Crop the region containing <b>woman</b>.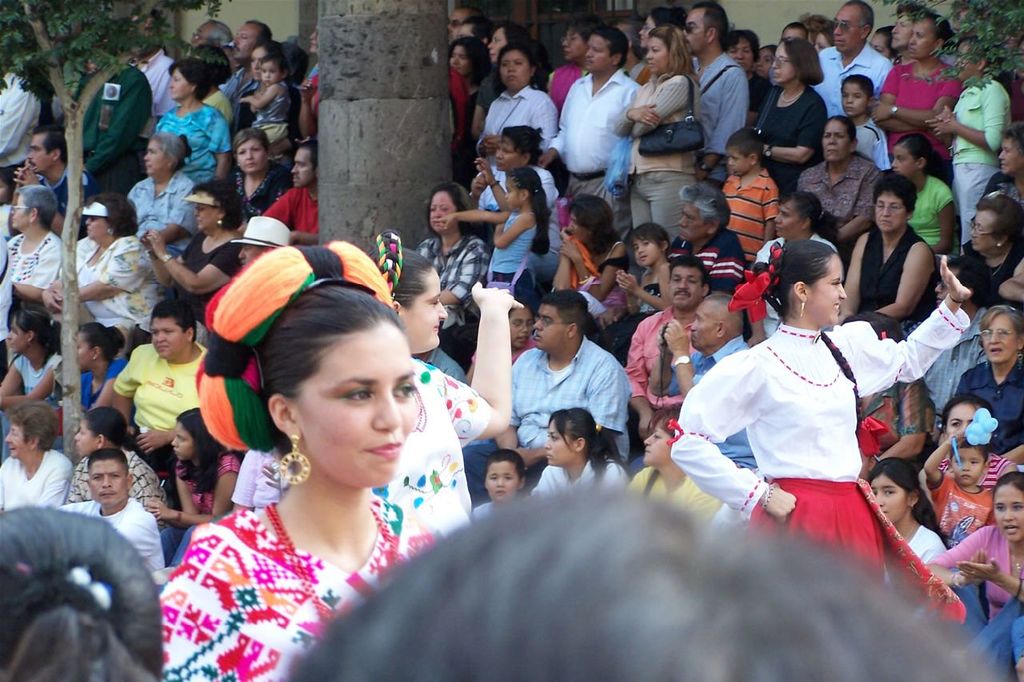
Crop region: box=[299, 24, 319, 142].
